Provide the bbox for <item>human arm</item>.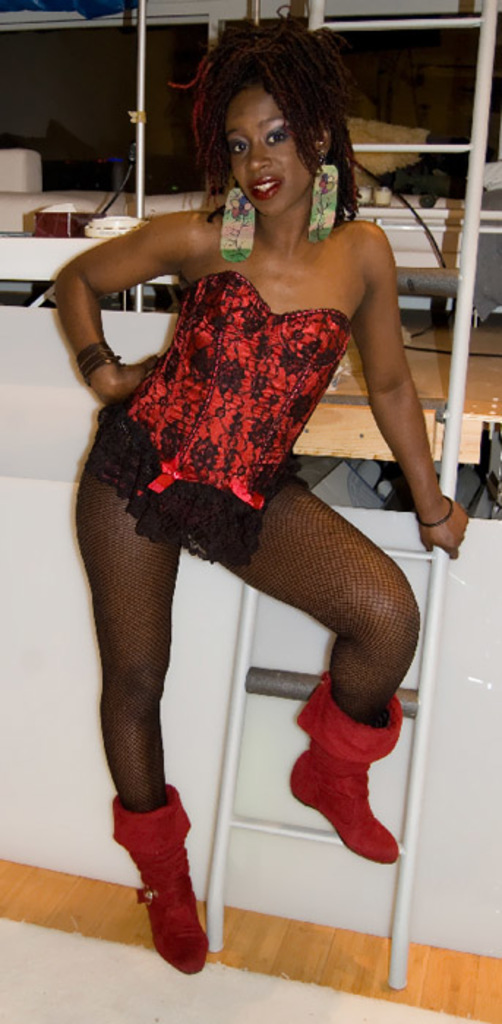
[left=57, top=206, right=173, bottom=411].
